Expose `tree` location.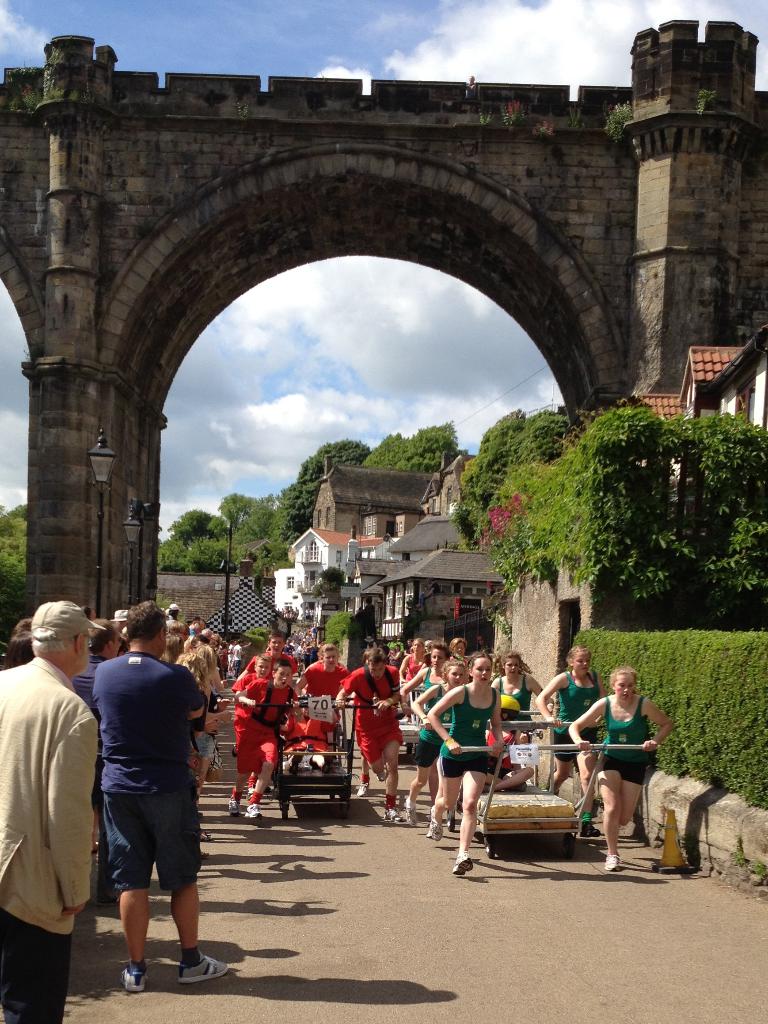
Exposed at [left=276, top=432, right=365, bottom=522].
